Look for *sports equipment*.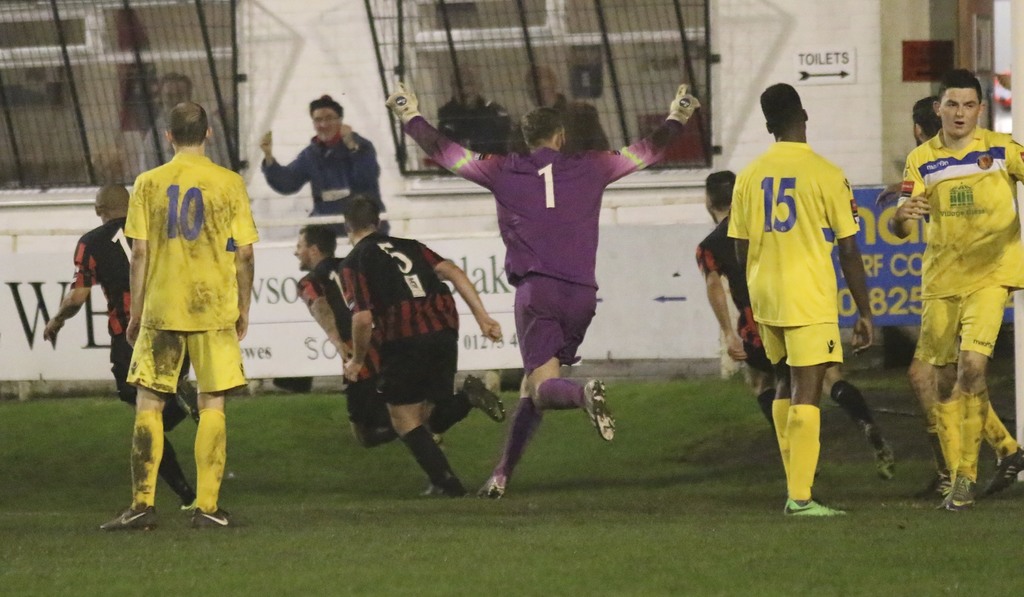
Found: l=666, t=81, r=703, b=130.
